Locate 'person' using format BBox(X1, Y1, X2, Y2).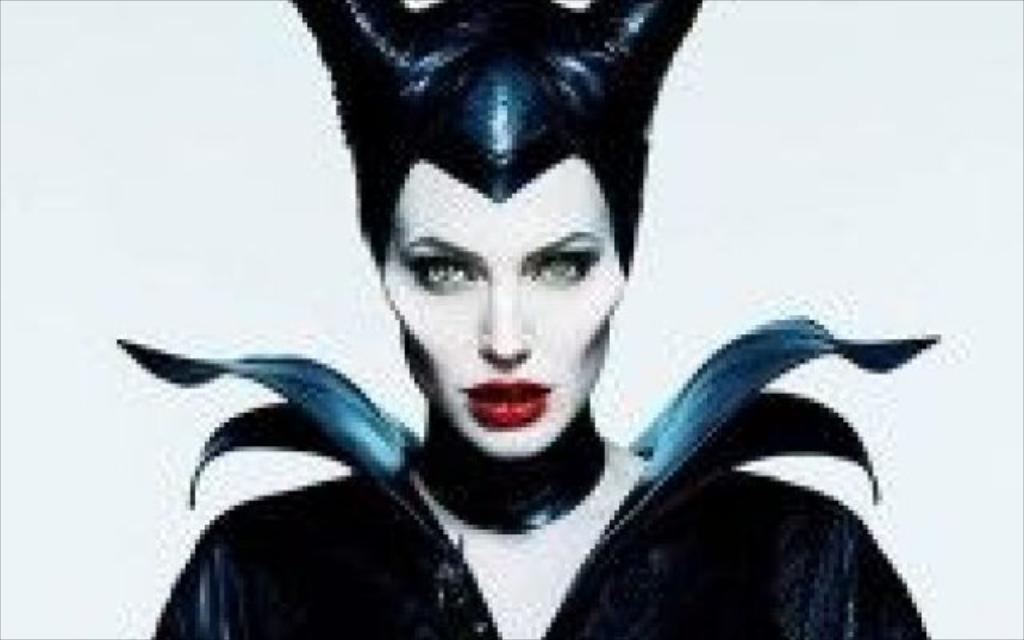
BBox(147, 18, 808, 635).
